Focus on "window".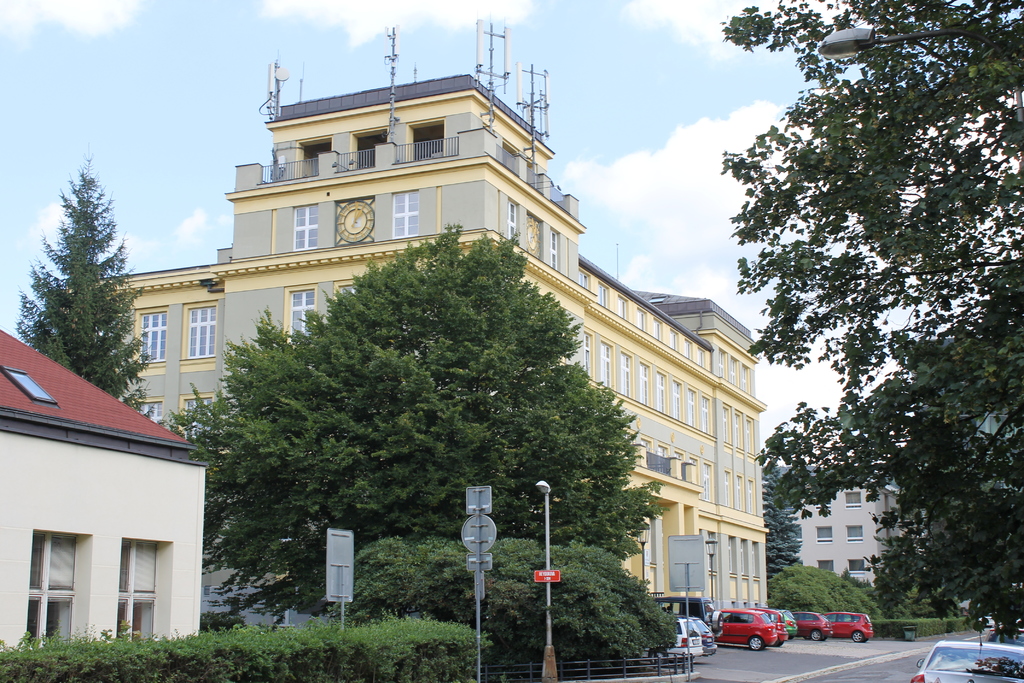
Focused at <box>595,283,607,304</box>.
